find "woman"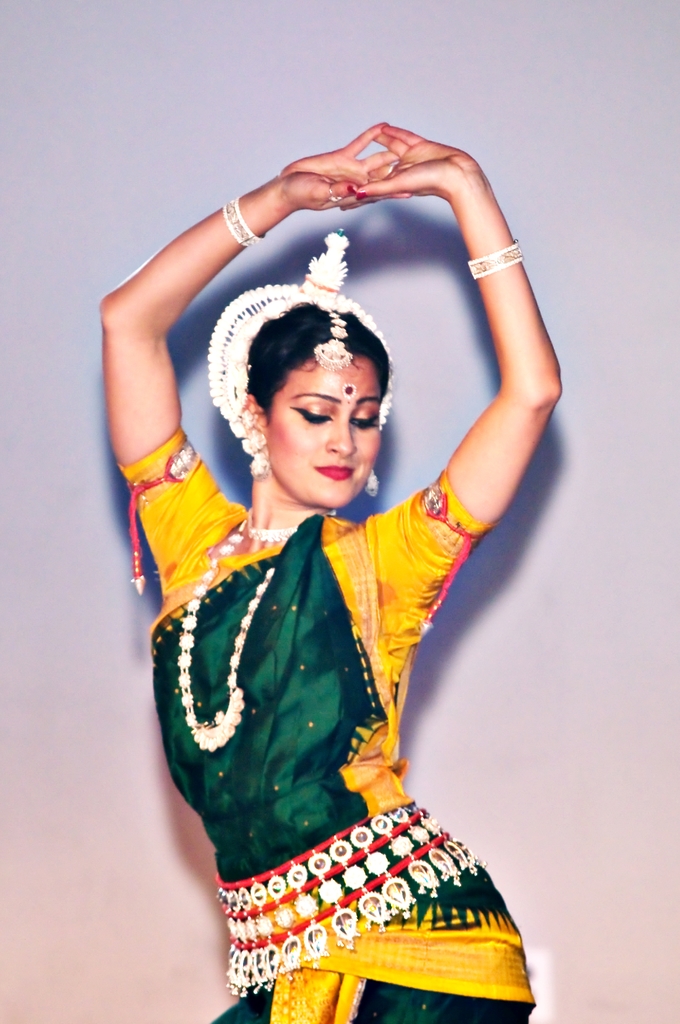
pyautogui.locateOnScreen(112, 113, 558, 988)
